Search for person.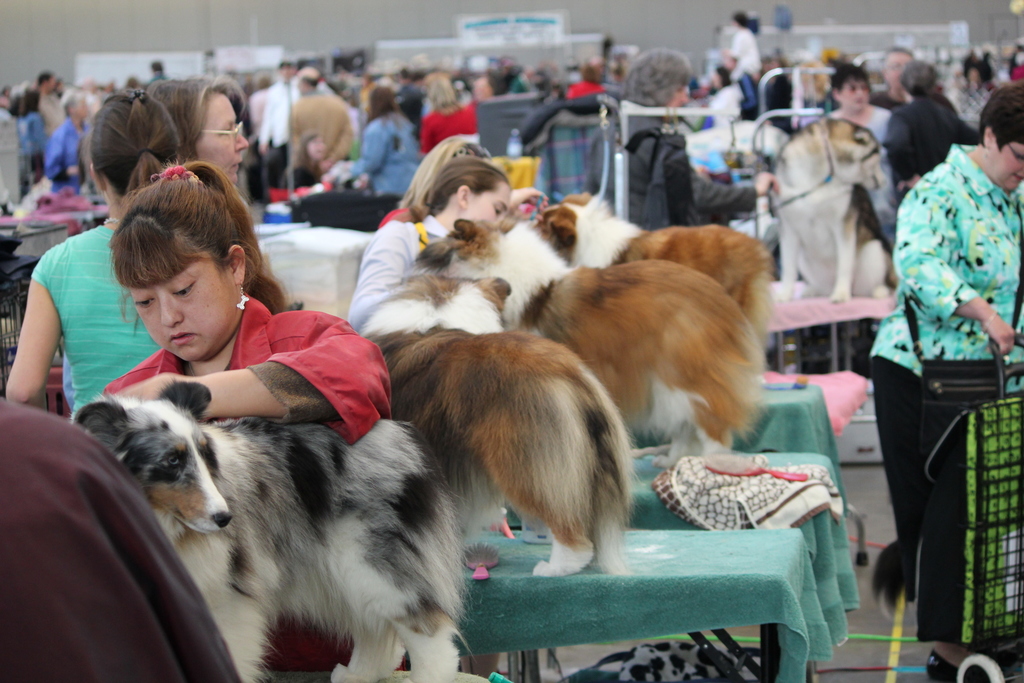
Found at <region>858, 86, 1023, 641</region>.
